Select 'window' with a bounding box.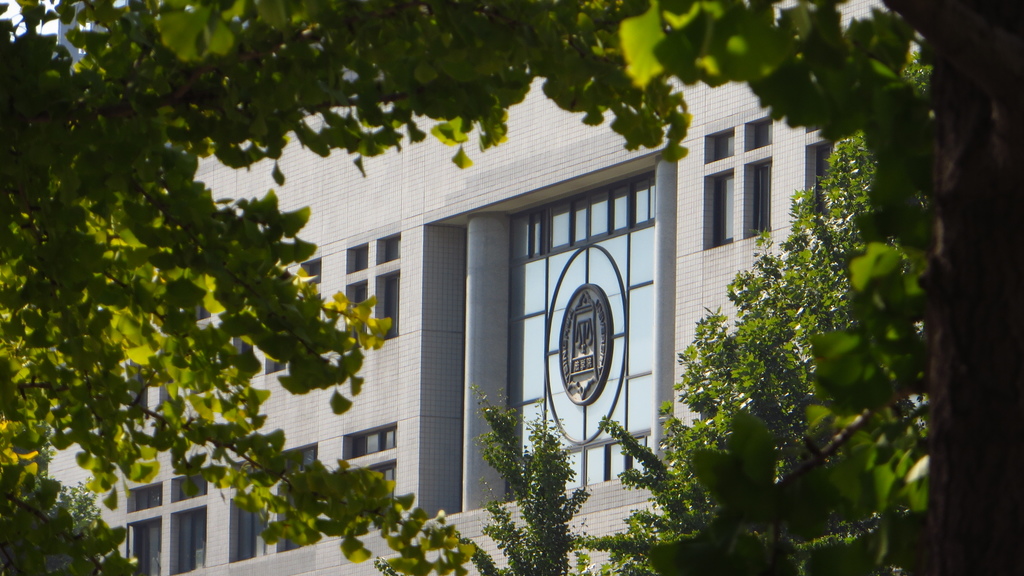
bbox=(174, 505, 211, 575).
